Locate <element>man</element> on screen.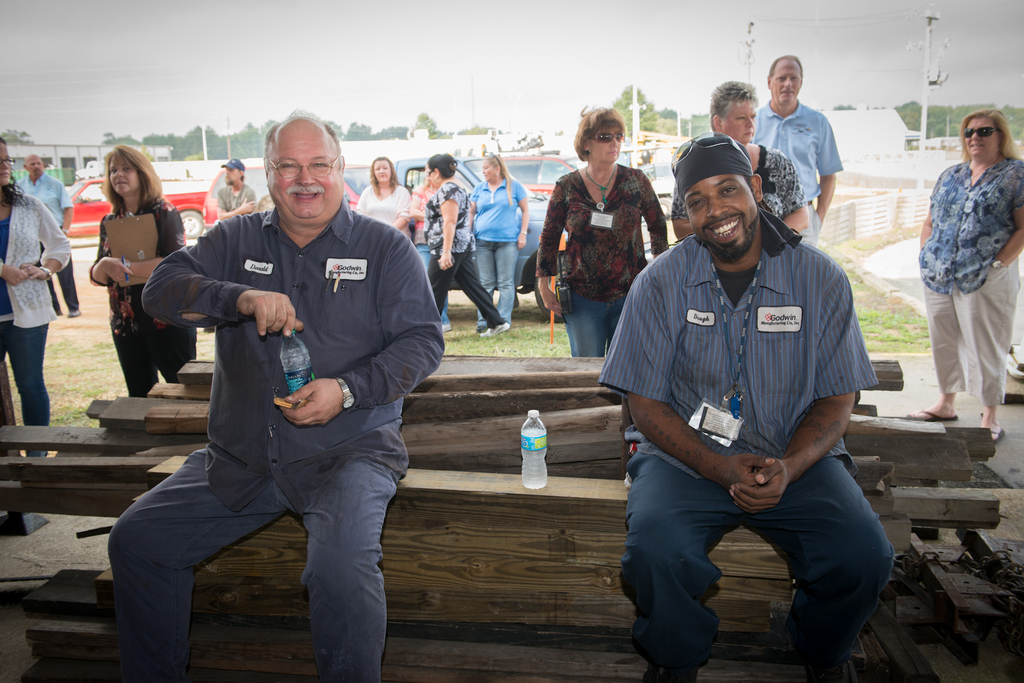
On screen at l=215, t=157, r=255, b=220.
